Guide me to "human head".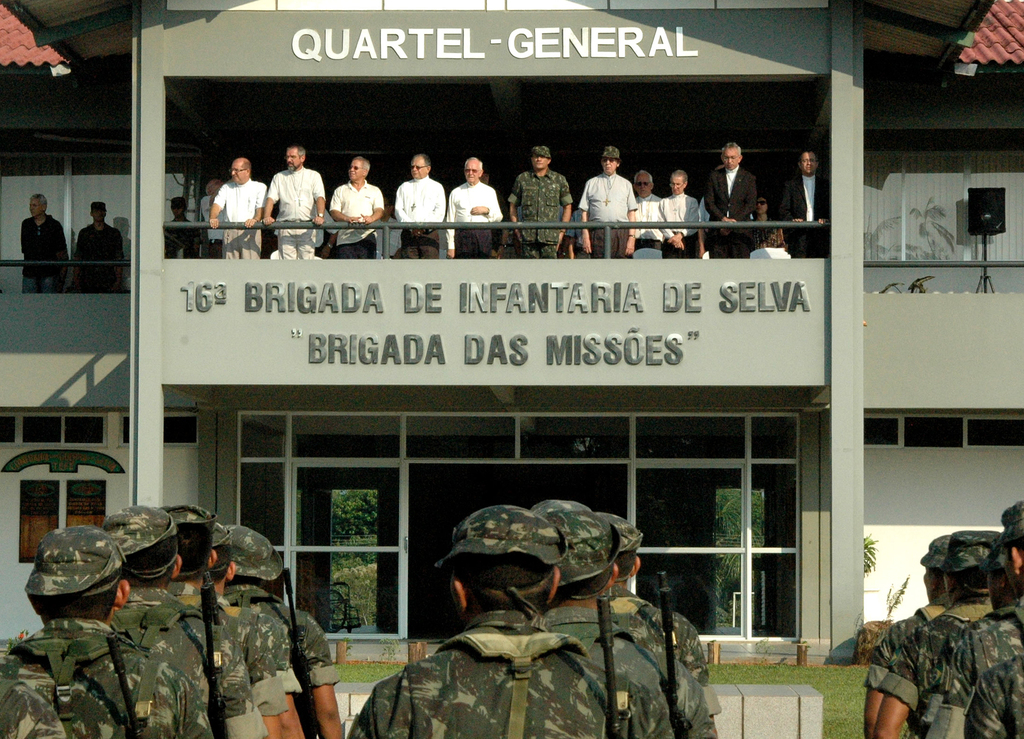
Guidance: 412 155 428 175.
